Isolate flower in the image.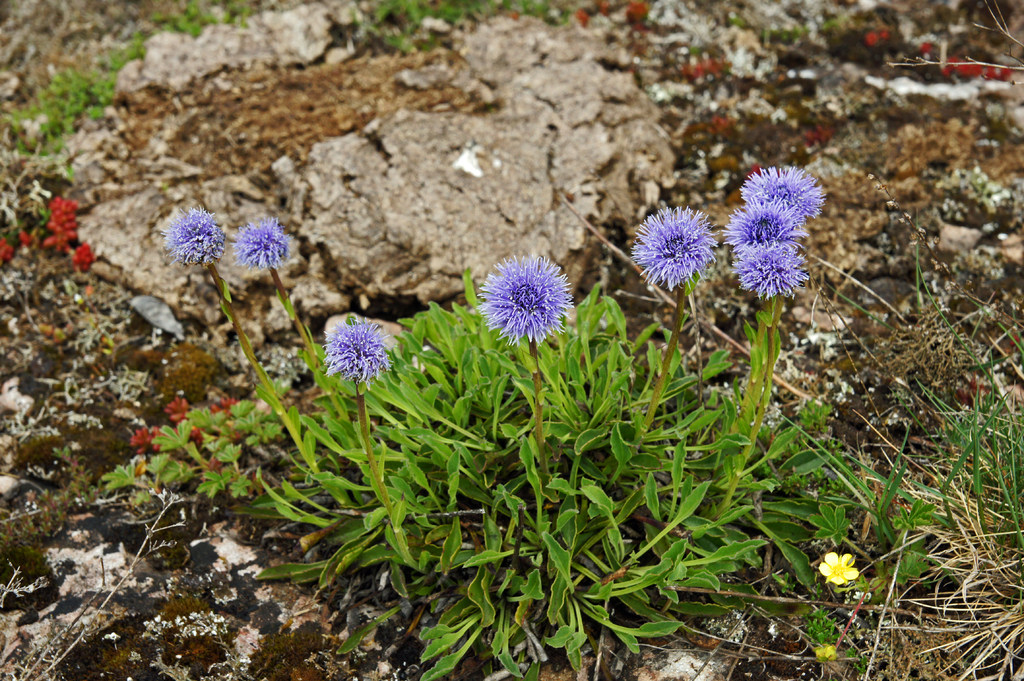
Isolated region: pyautogui.locateOnScreen(735, 241, 812, 298).
